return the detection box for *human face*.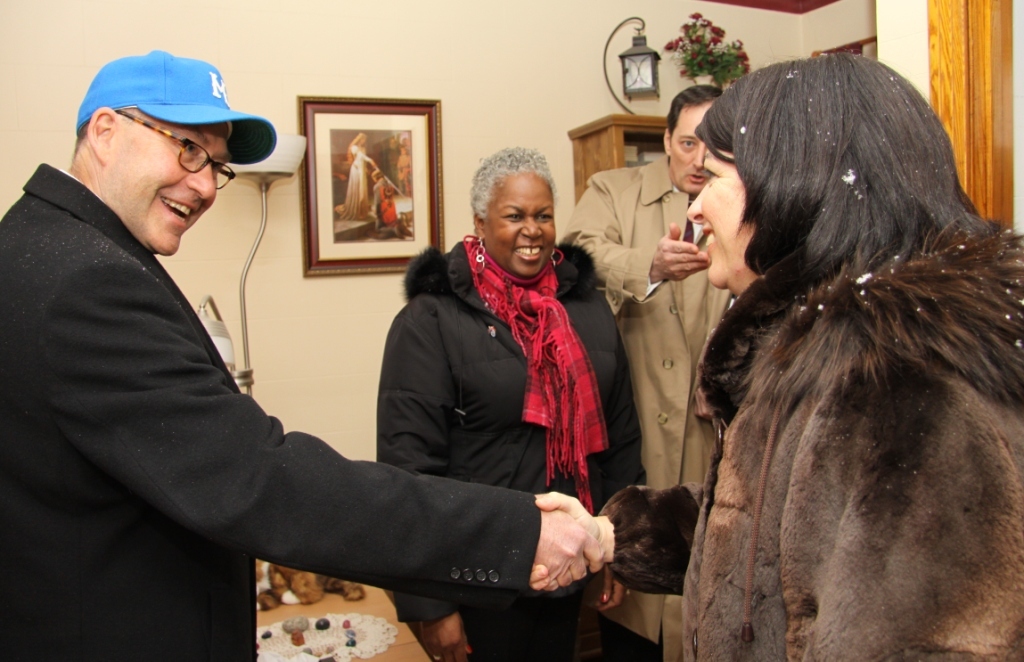
[484, 175, 555, 279].
